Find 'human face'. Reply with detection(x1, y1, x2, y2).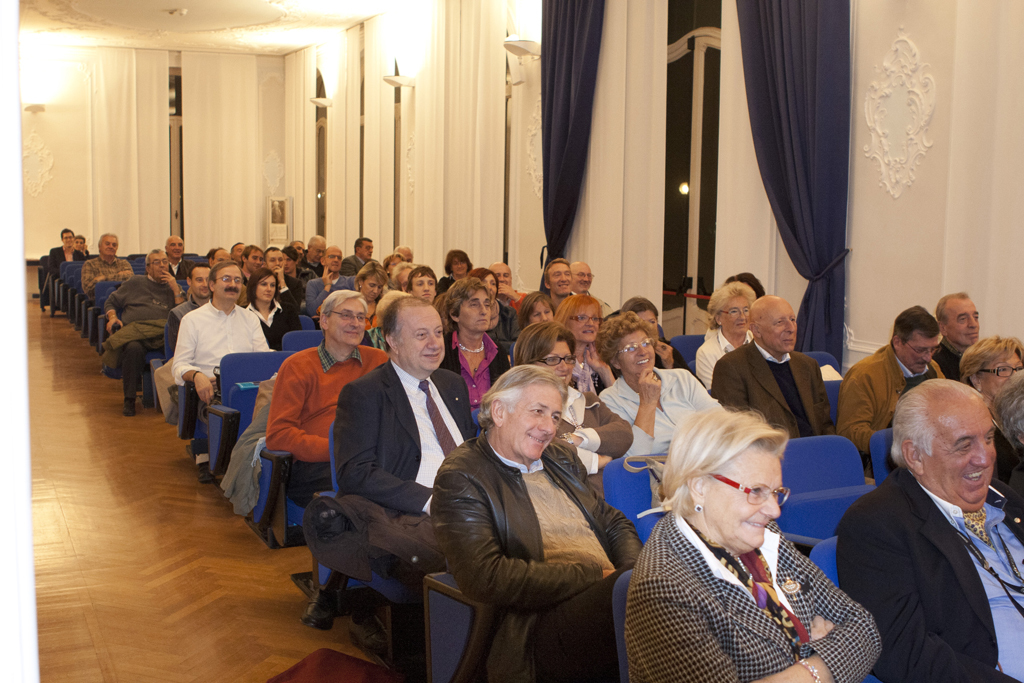
detection(60, 224, 74, 249).
